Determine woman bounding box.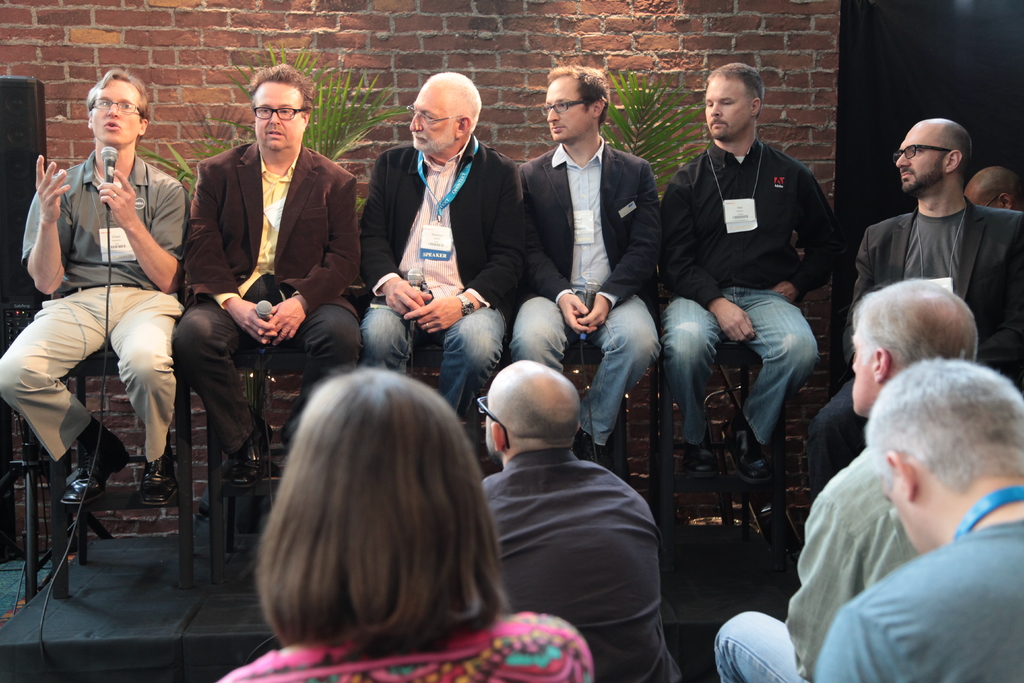
Determined: box(219, 361, 594, 682).
